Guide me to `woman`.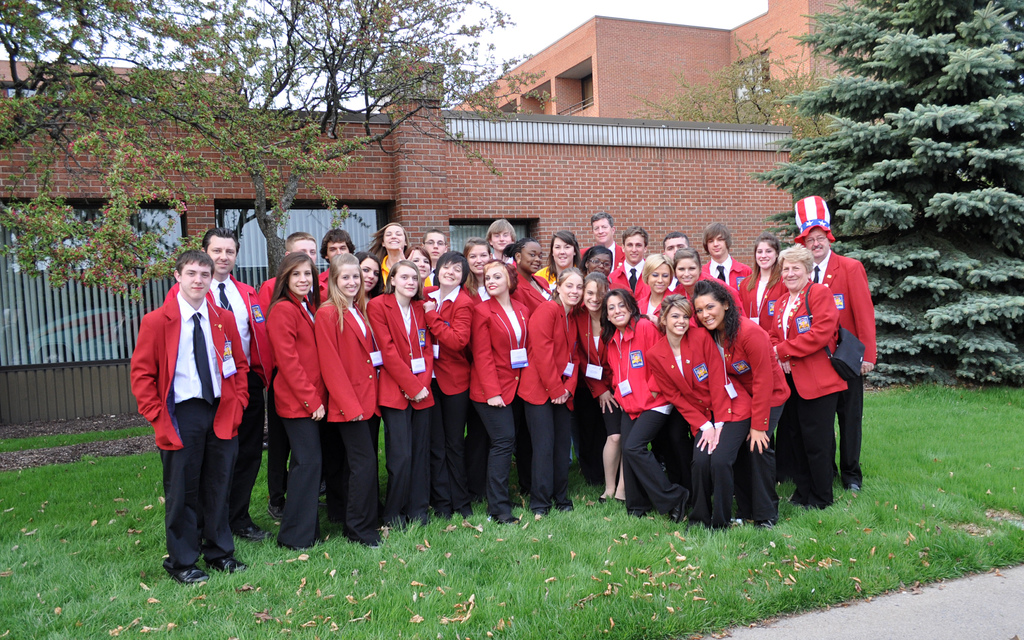
Guidance: Rect(593, 290, 681, 525).
